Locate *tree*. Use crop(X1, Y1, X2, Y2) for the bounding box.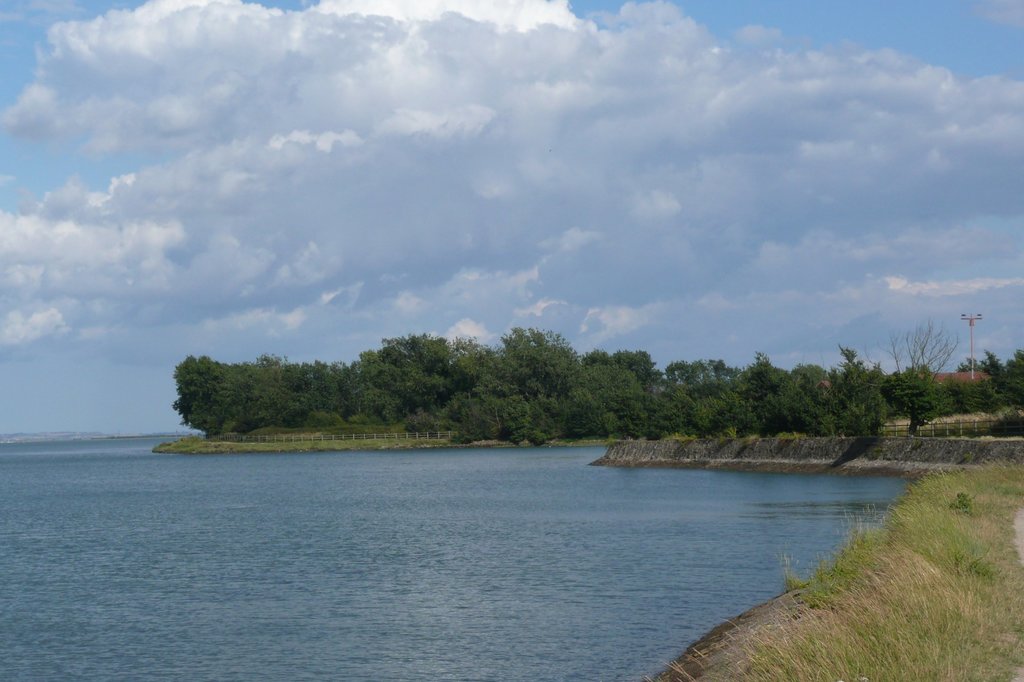
crop(667, 352, 751, 393).
